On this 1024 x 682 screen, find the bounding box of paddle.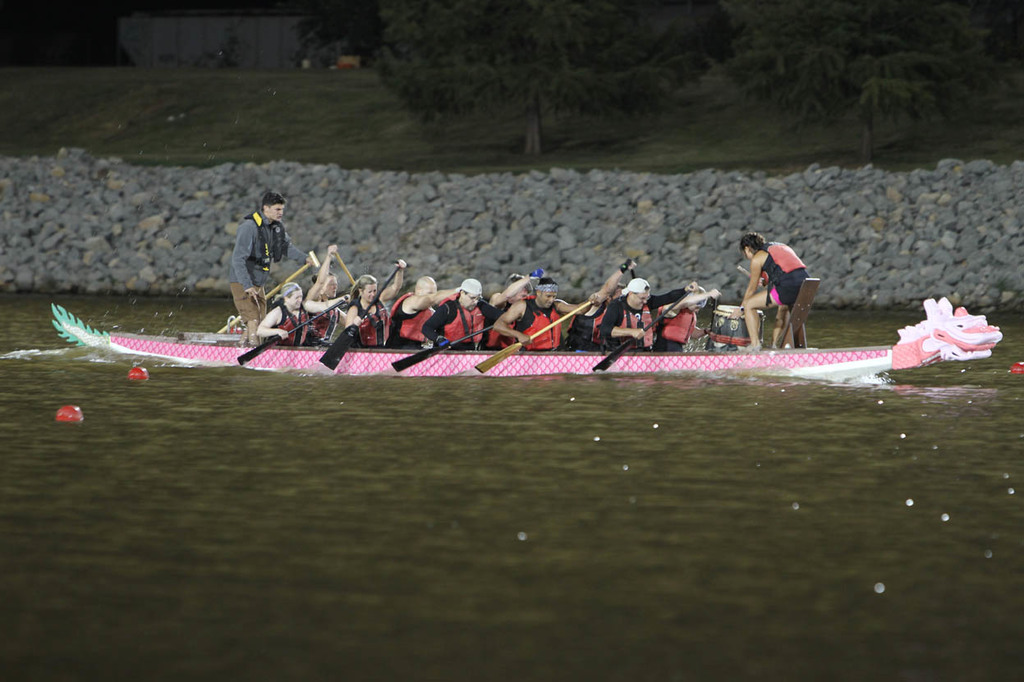
Bounding box: region(590, 288, 694, 373).
